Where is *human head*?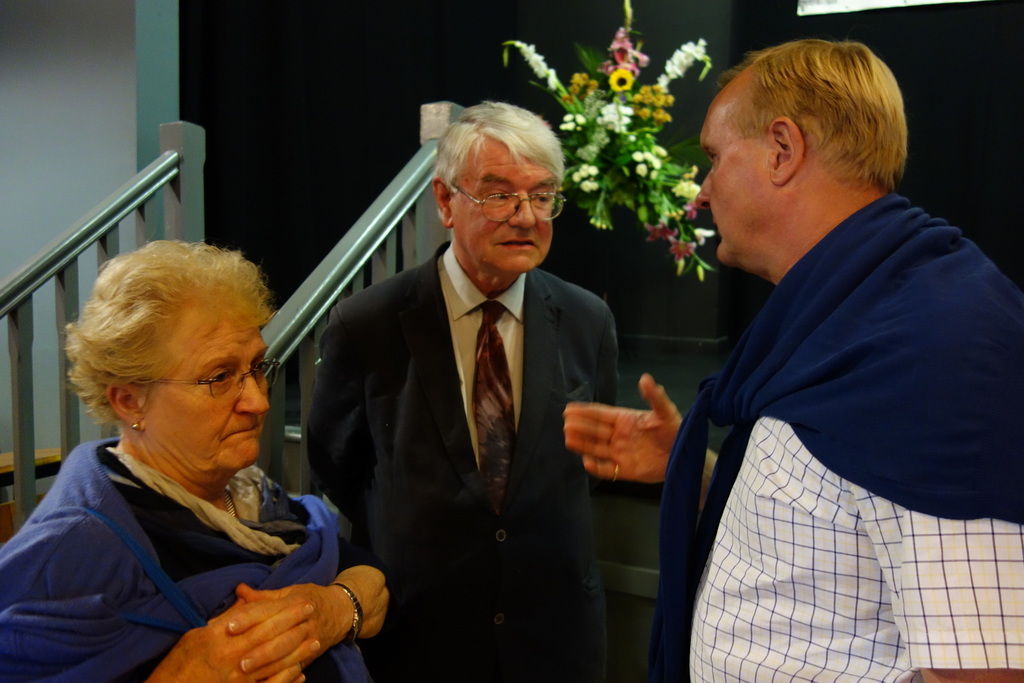
box=[696, 39, 908, 268].
